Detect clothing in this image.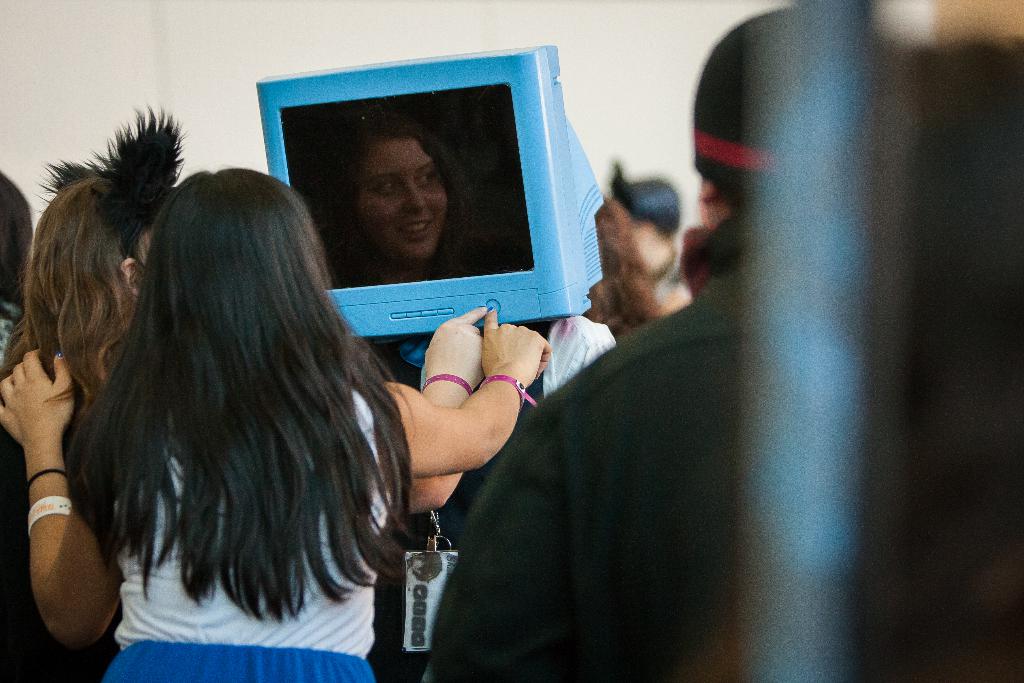
Detection: select_region(104, 642, 397, 678).
